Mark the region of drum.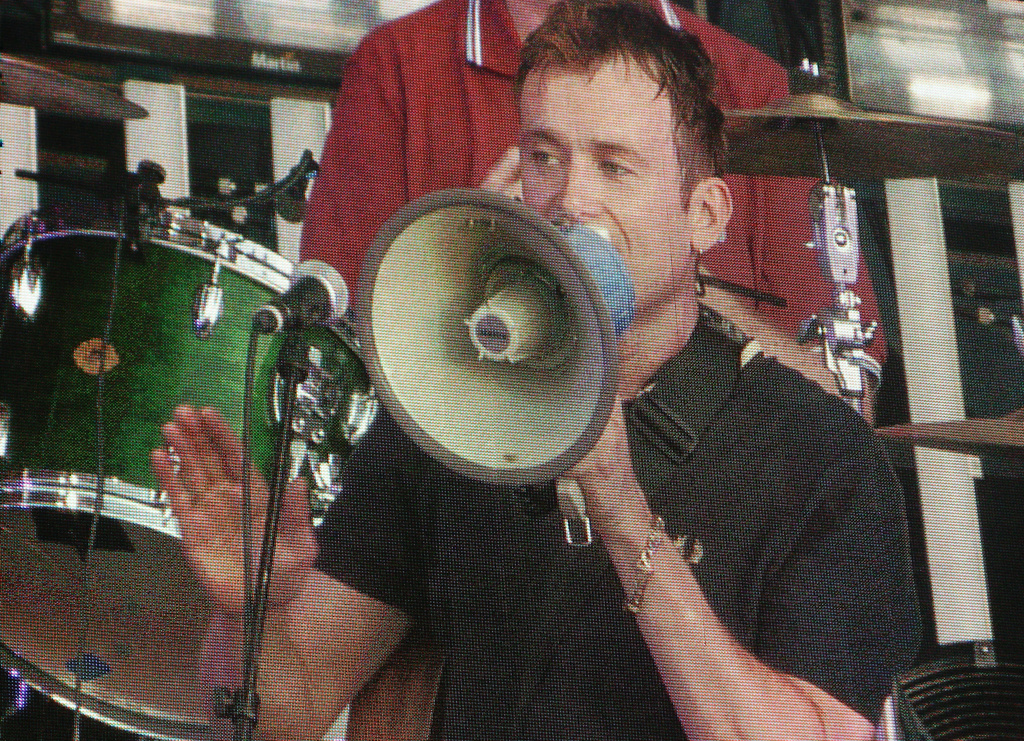
Region: box=[0, 201, 378, 740].
